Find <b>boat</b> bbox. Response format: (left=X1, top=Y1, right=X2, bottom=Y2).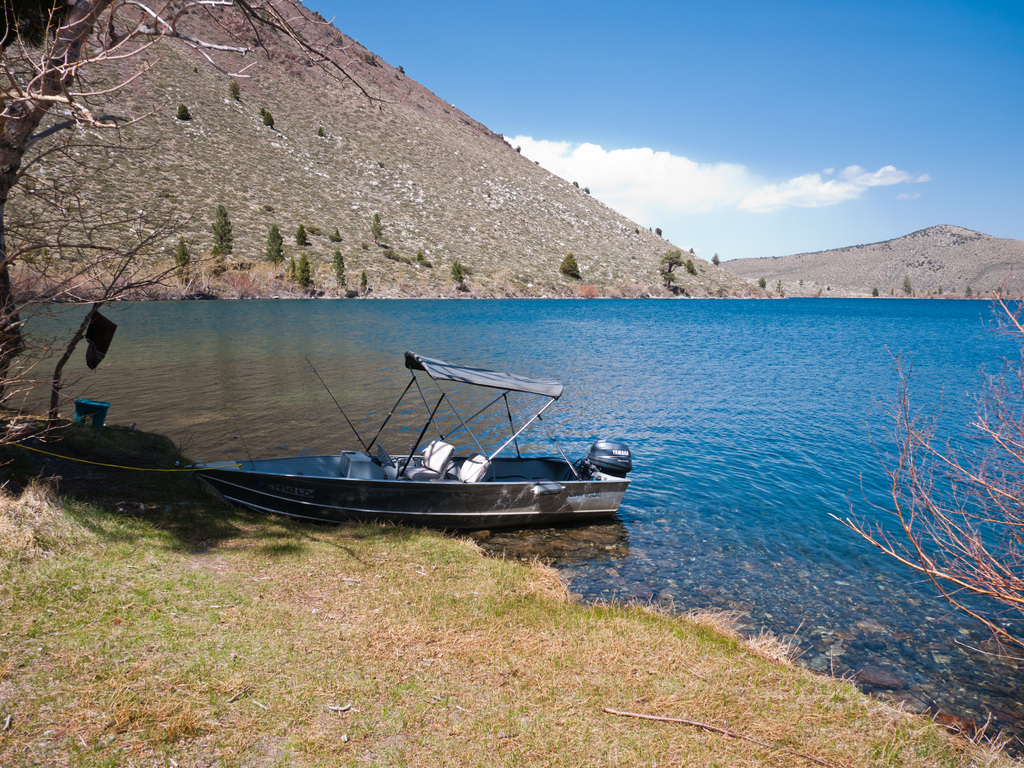
(left=0, top=409, right=210, bottom=514).
